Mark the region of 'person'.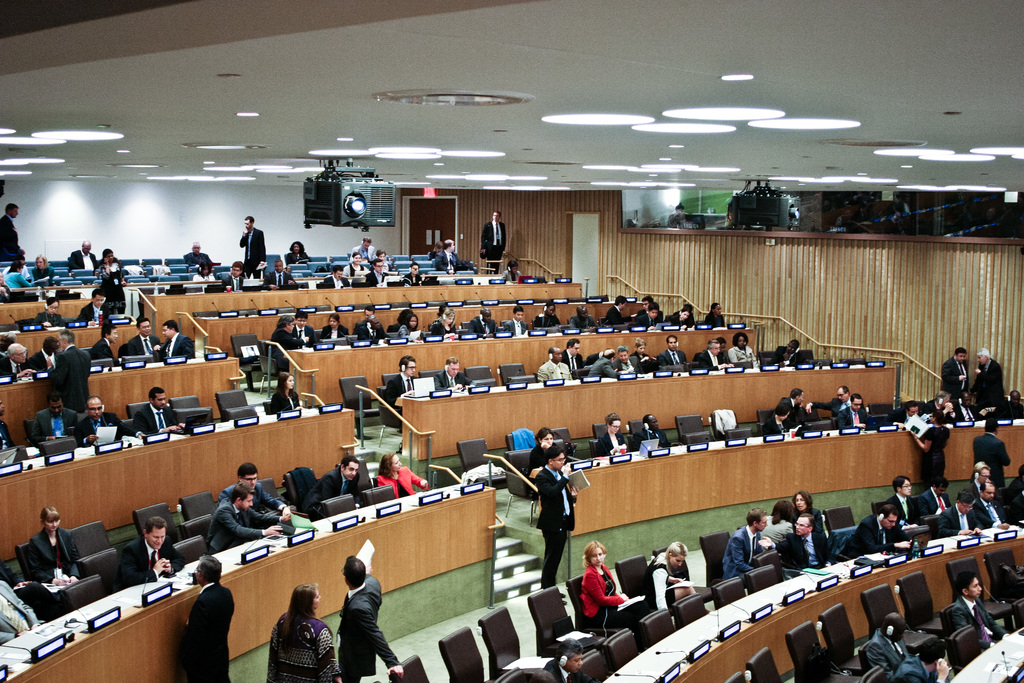
Region: detection(944, 570, 1007, 653).
